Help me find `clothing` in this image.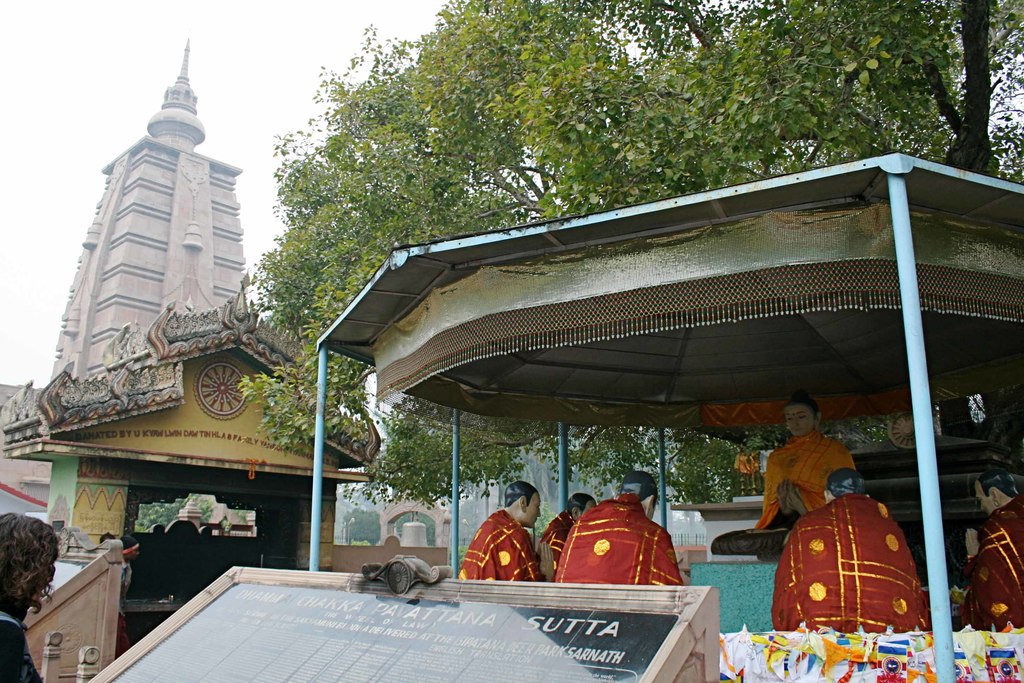
Found it: rect(458, 511, 543, 584).
